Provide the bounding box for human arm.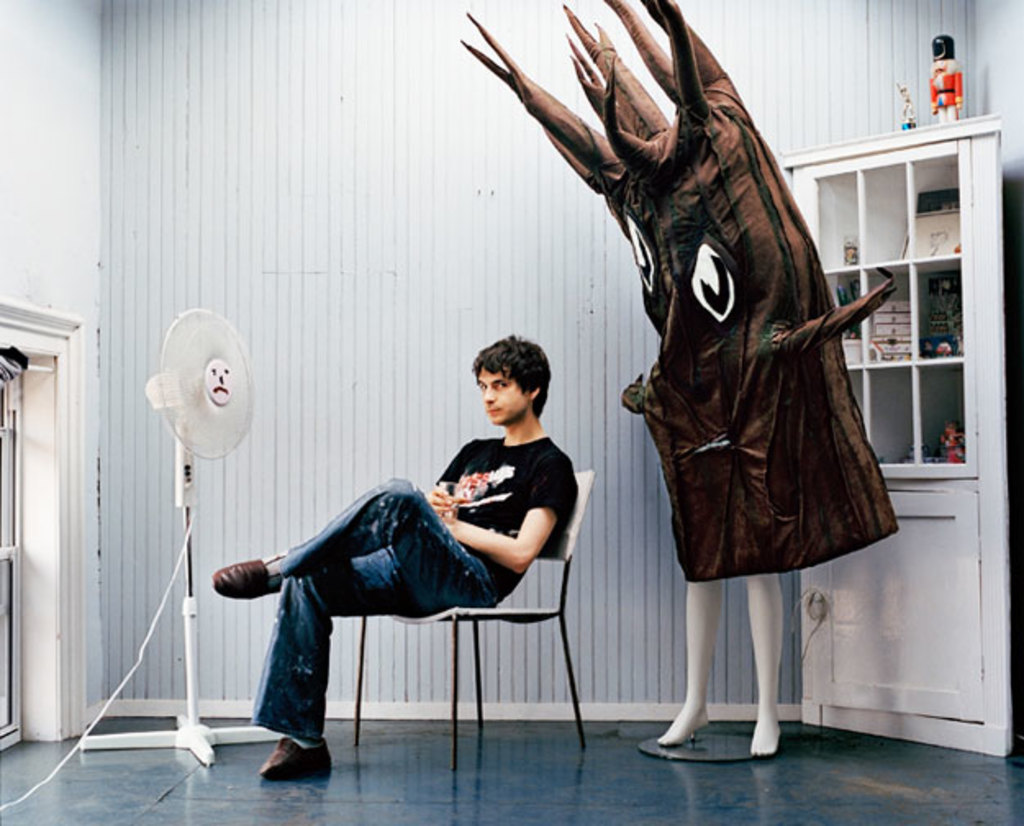
426:483:454:526.
